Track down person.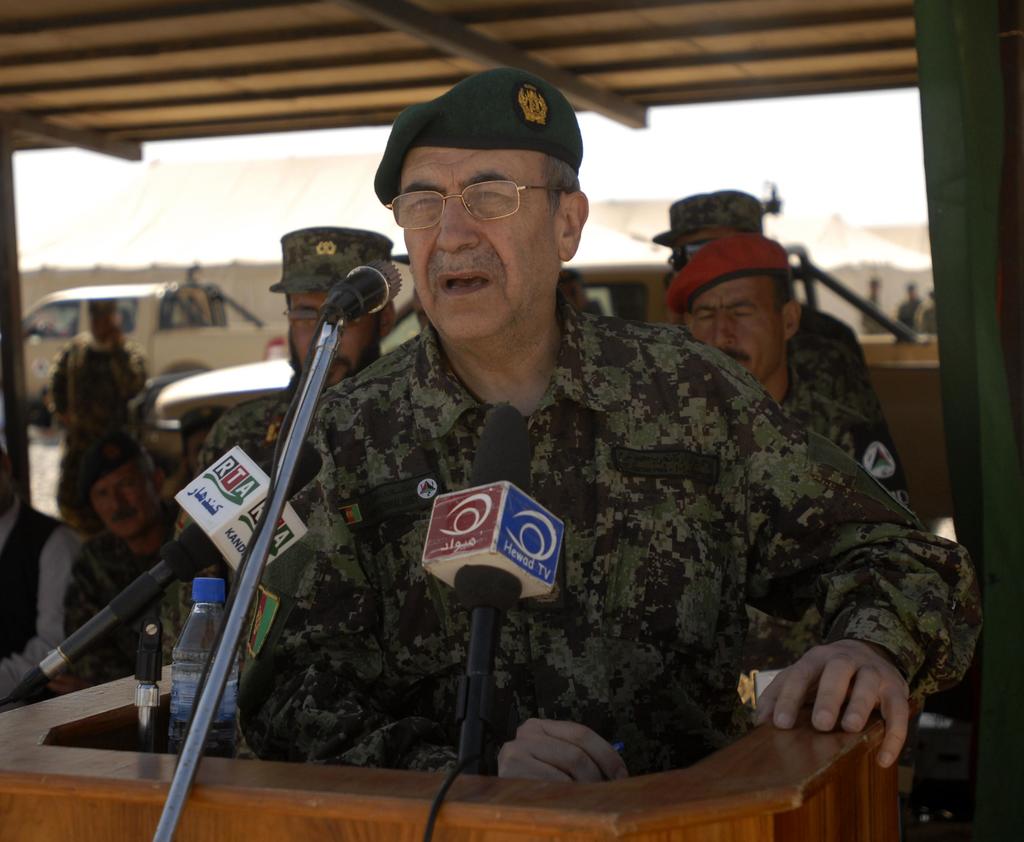
Tracked to left=170, top=265, right=230, bottom=333.
